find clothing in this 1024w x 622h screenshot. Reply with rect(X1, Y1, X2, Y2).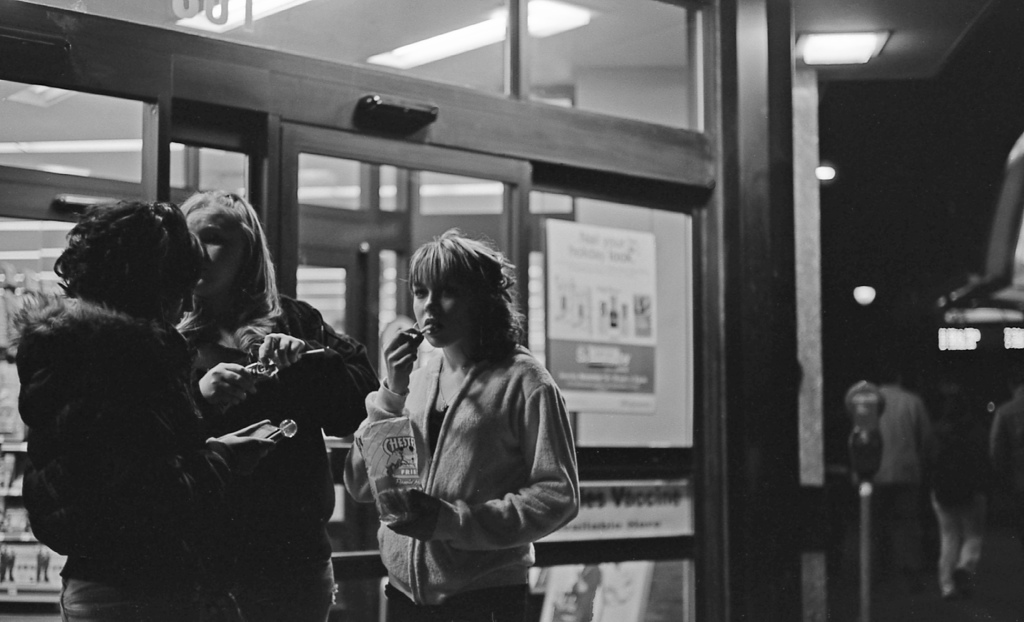
rect(931, 400, 986, 596).
